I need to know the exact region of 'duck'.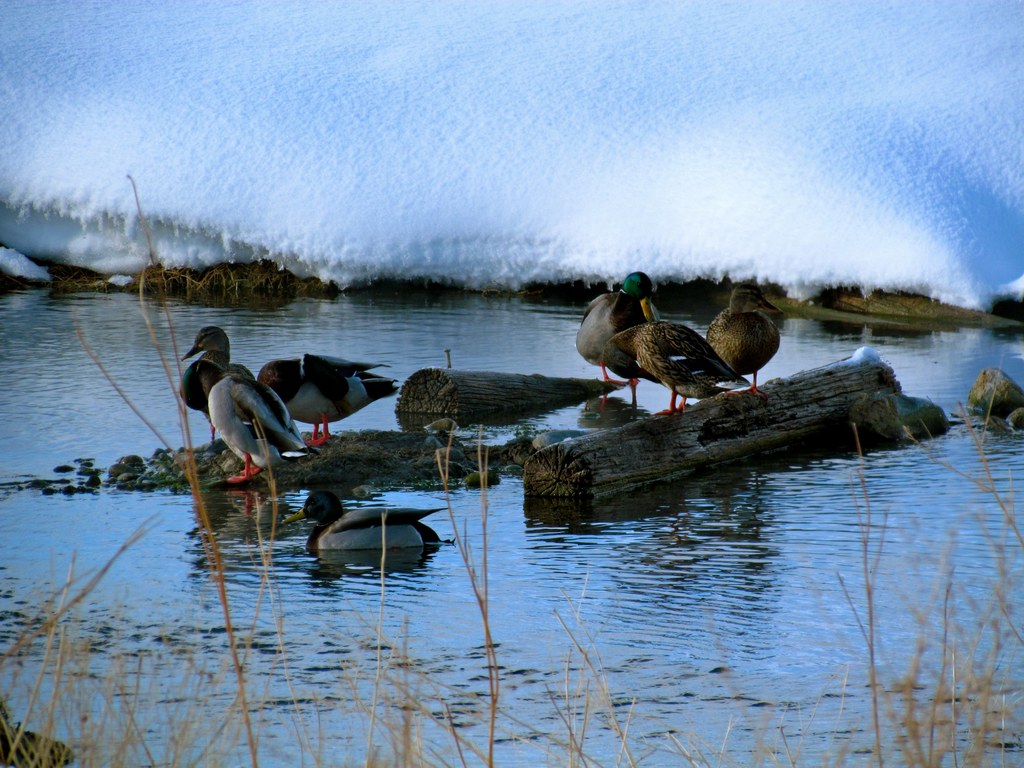
Region: box(234, 355, 404, 441).
